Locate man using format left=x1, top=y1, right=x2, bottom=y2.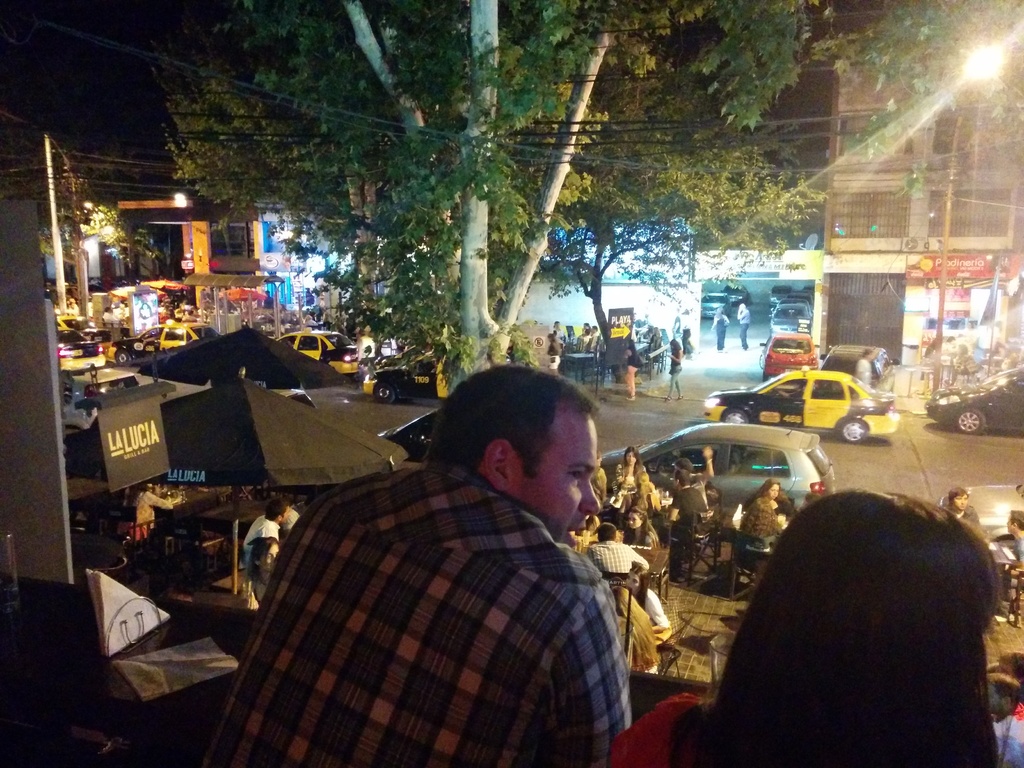
left=1004, top=507, right=1023, bottom=559.
